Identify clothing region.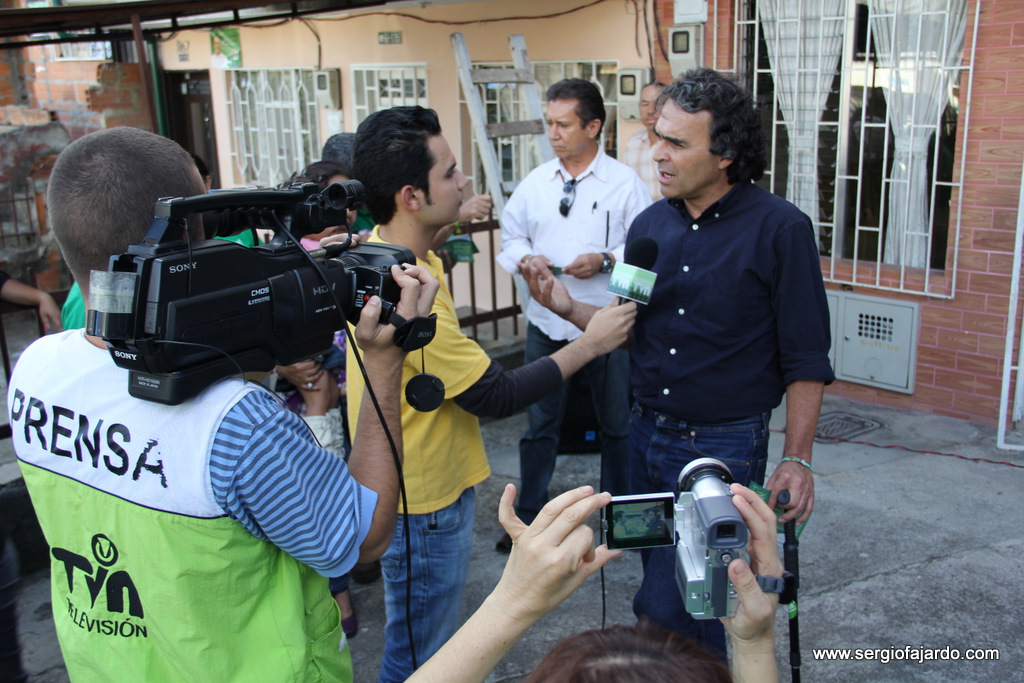
Region: bbox=[346, 219, 564, 682].
